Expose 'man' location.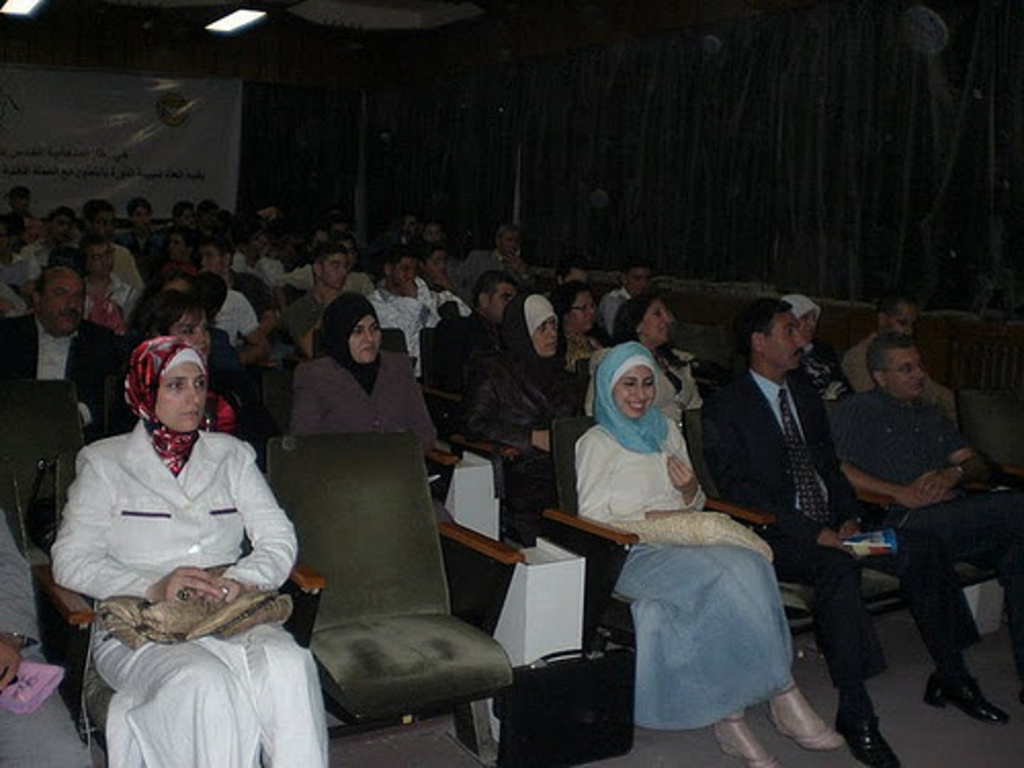
Exposed at (x1=27, y1=215, x2=68, y2=274).
